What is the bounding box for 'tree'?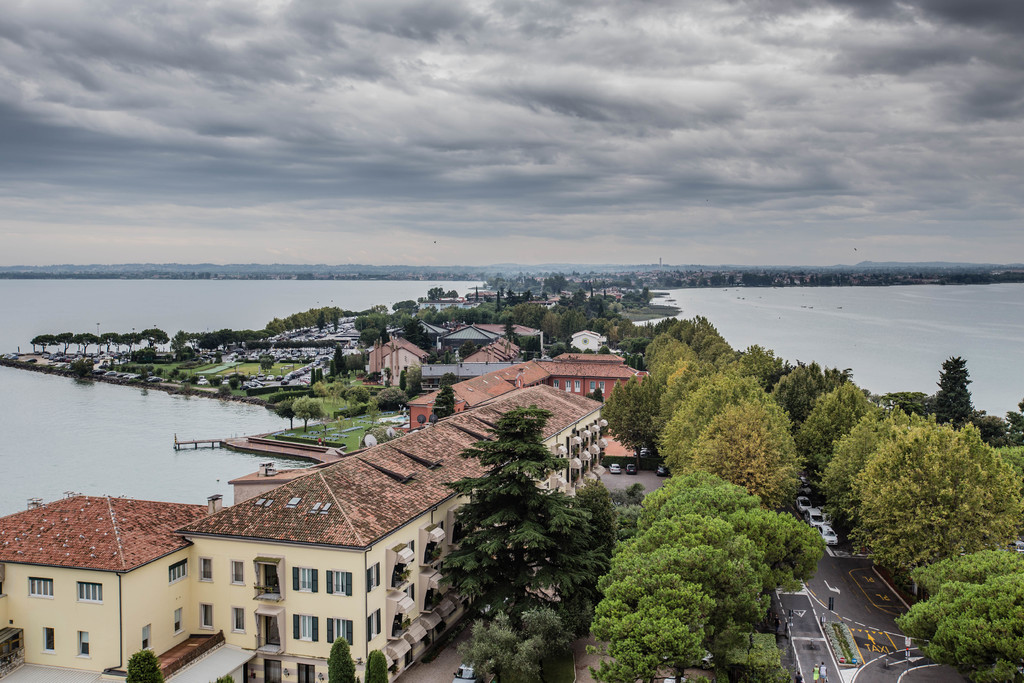
detection(604, 290, 607, 297).
